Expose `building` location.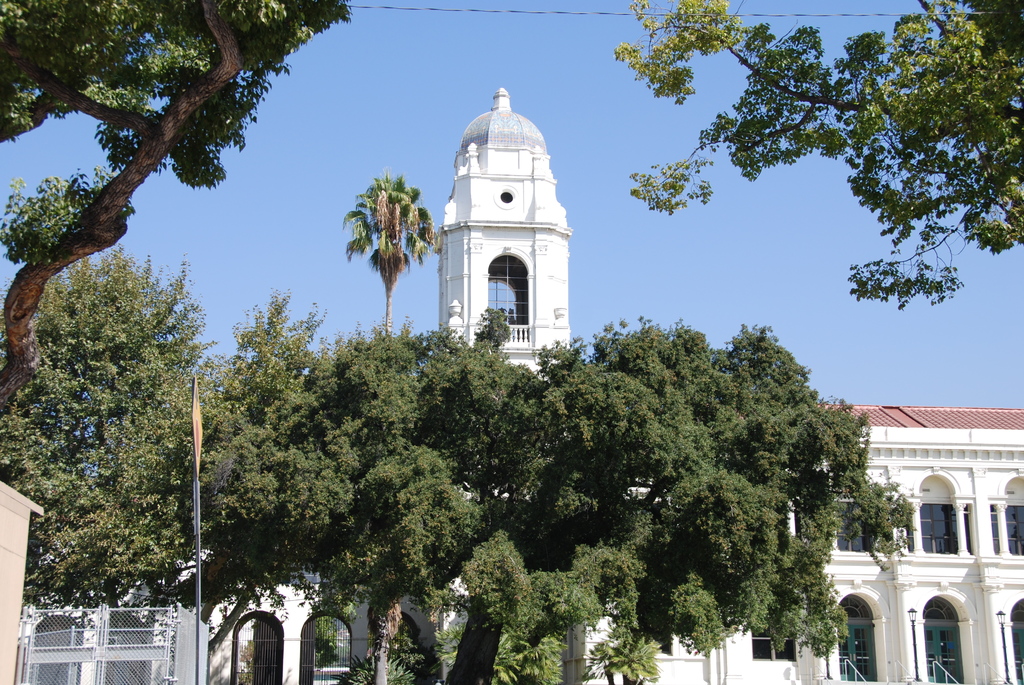
Exposed at box(12, 86, 1023, 684).
